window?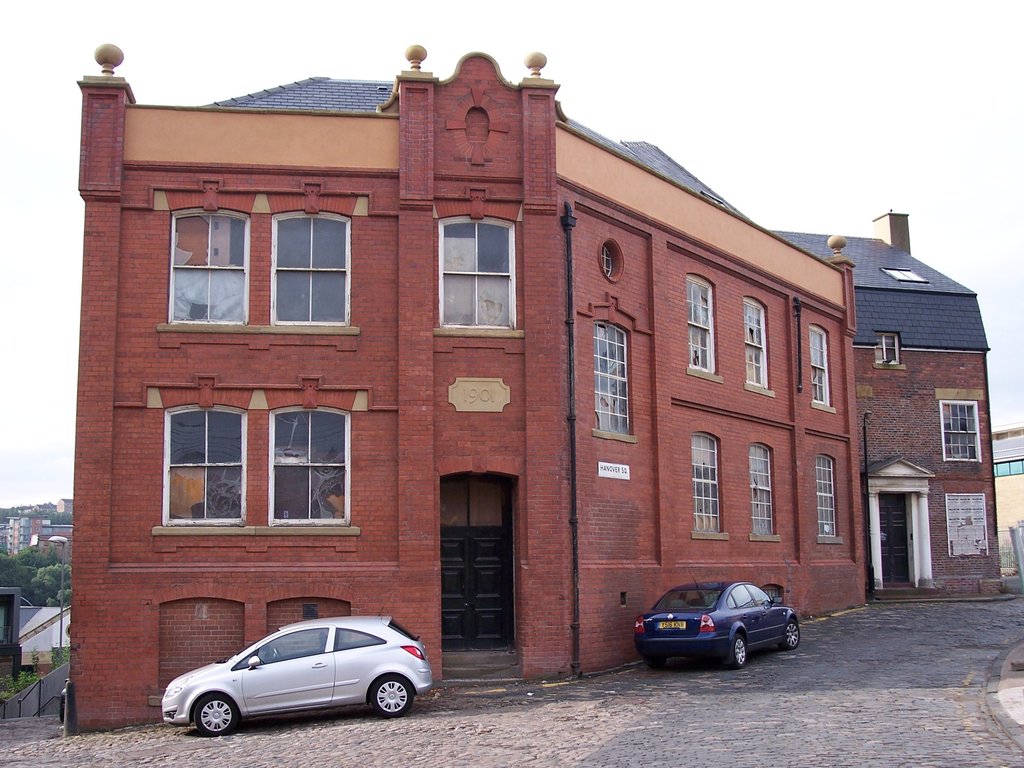
265/403/354/529
